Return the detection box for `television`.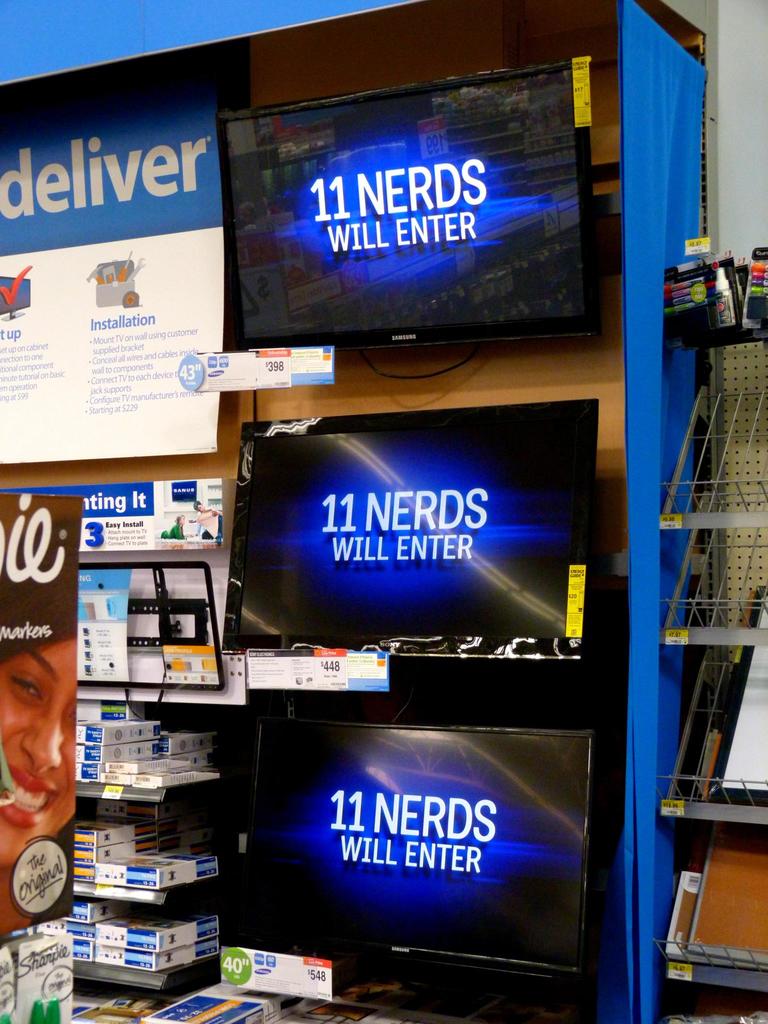
222,398,600,659.
